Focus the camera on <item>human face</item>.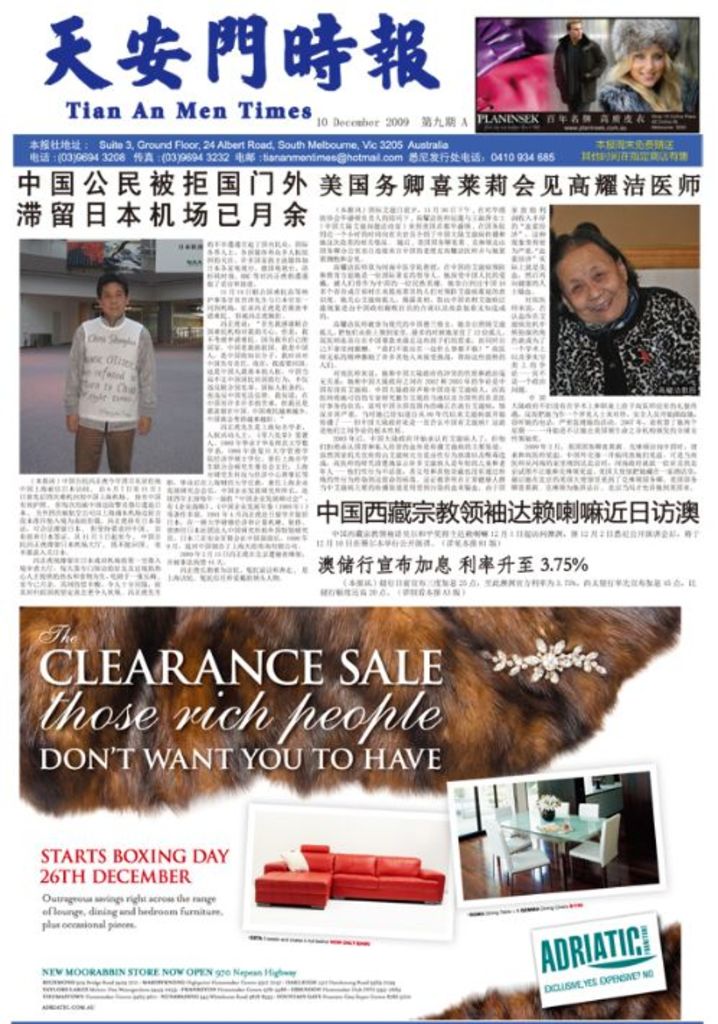
Focus region: bbox(98, 280, 127, 317).
